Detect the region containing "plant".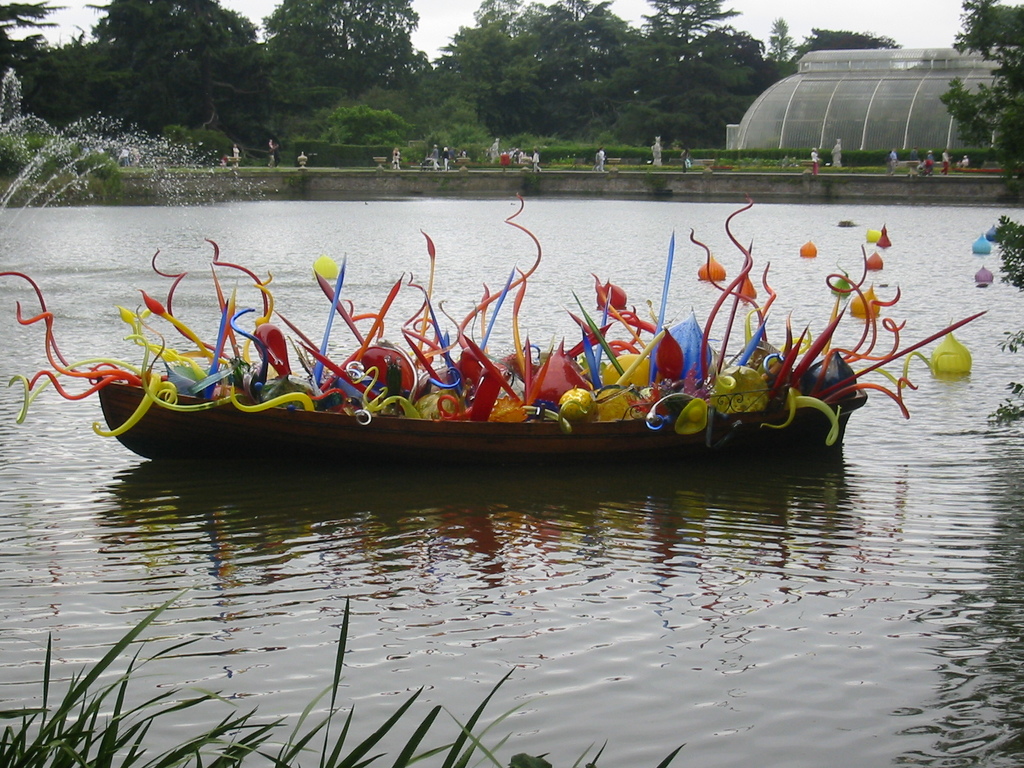
locate(643, 170, 675, 199).
